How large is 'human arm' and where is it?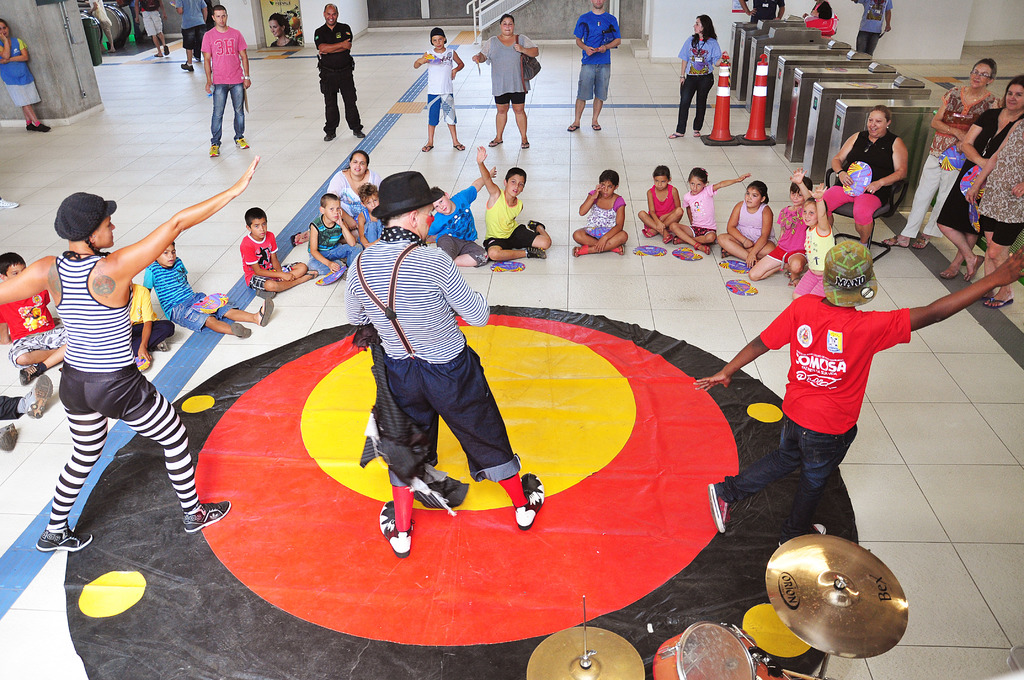
Bounding box: 131, 0, 143, 24.
